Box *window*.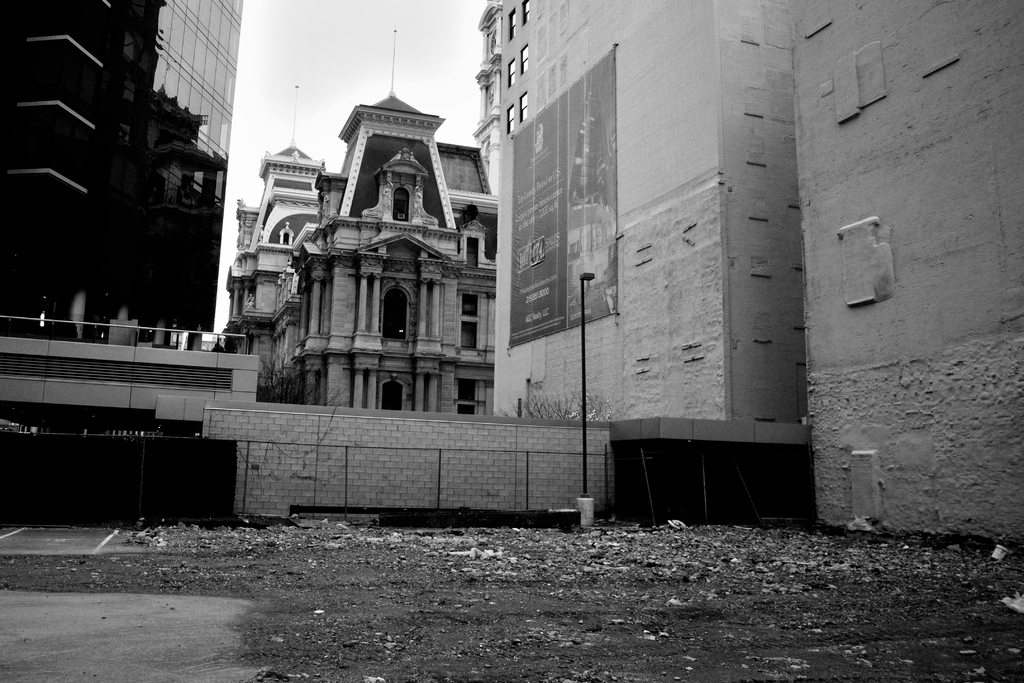
519, 45, 529, 73.
